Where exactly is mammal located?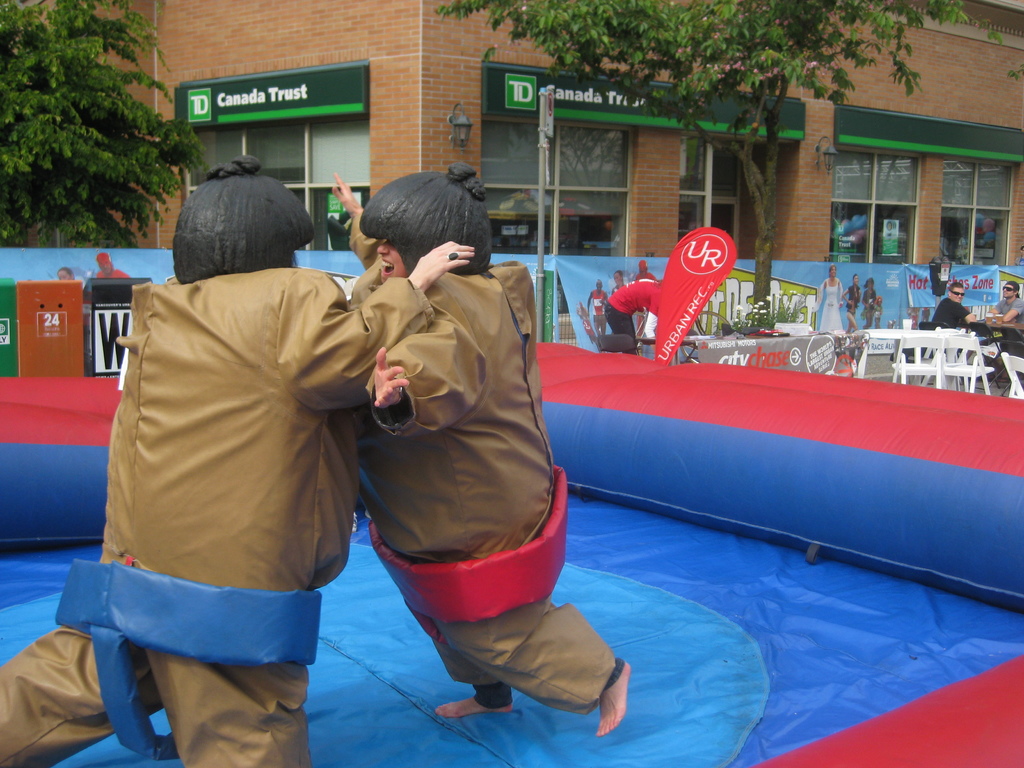
Its bounding box is (590,279,609,340).
